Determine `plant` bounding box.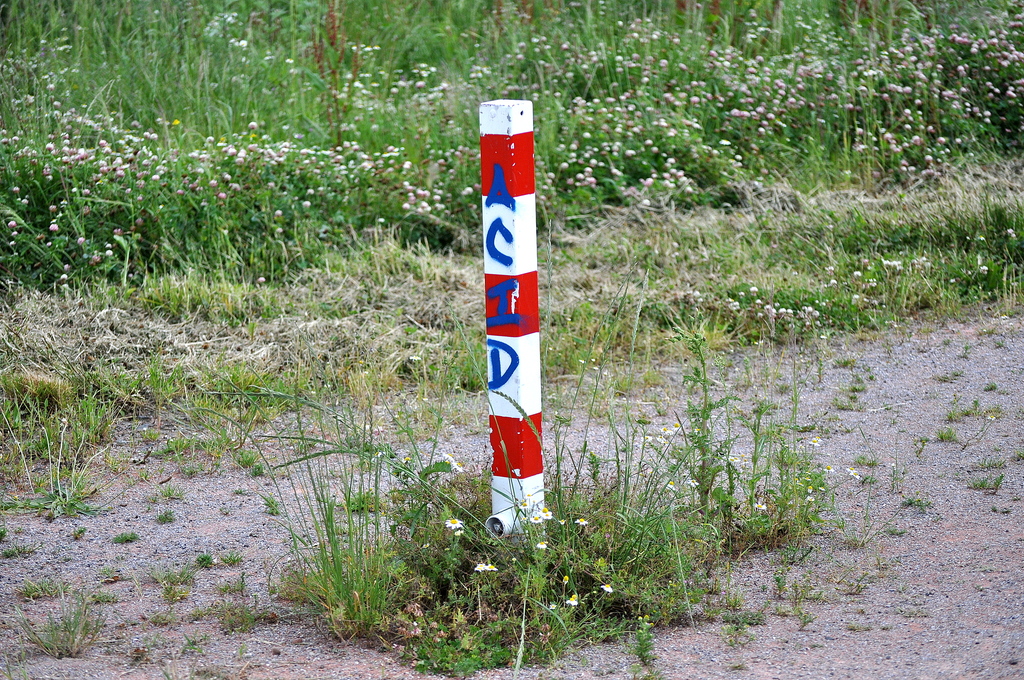
Determined: {"x1": 158, "y1": 515, "x2": 171, "y2": 533}.
